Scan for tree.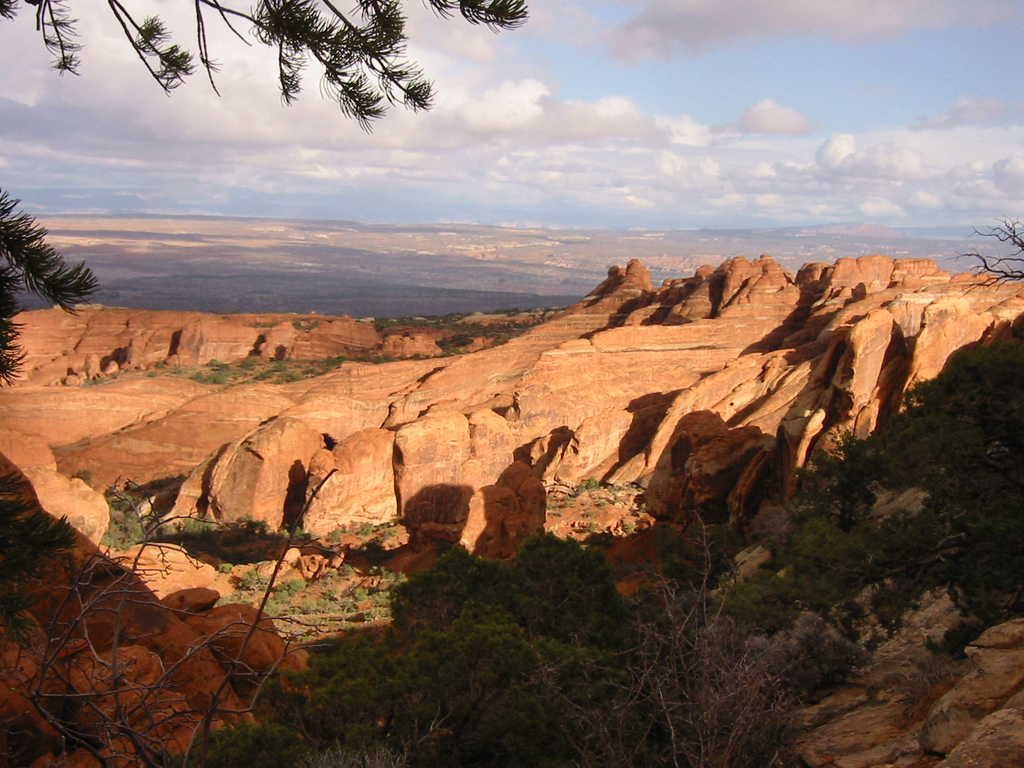
Scan result: bbox=[708, 554, 794, 665].
